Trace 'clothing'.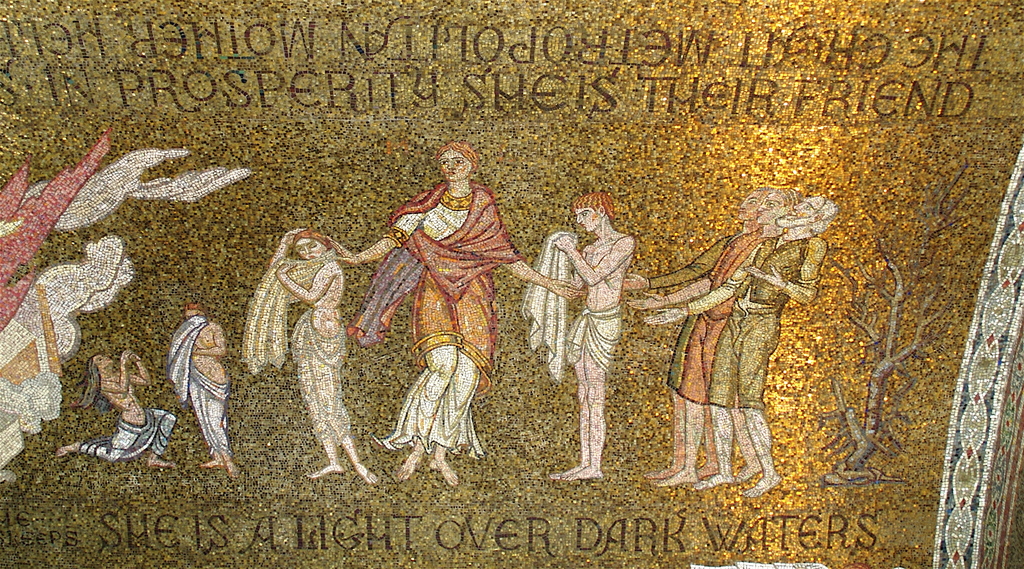
Traced to pyautogui.locateOnScreen(238, 245, 346, 444).
